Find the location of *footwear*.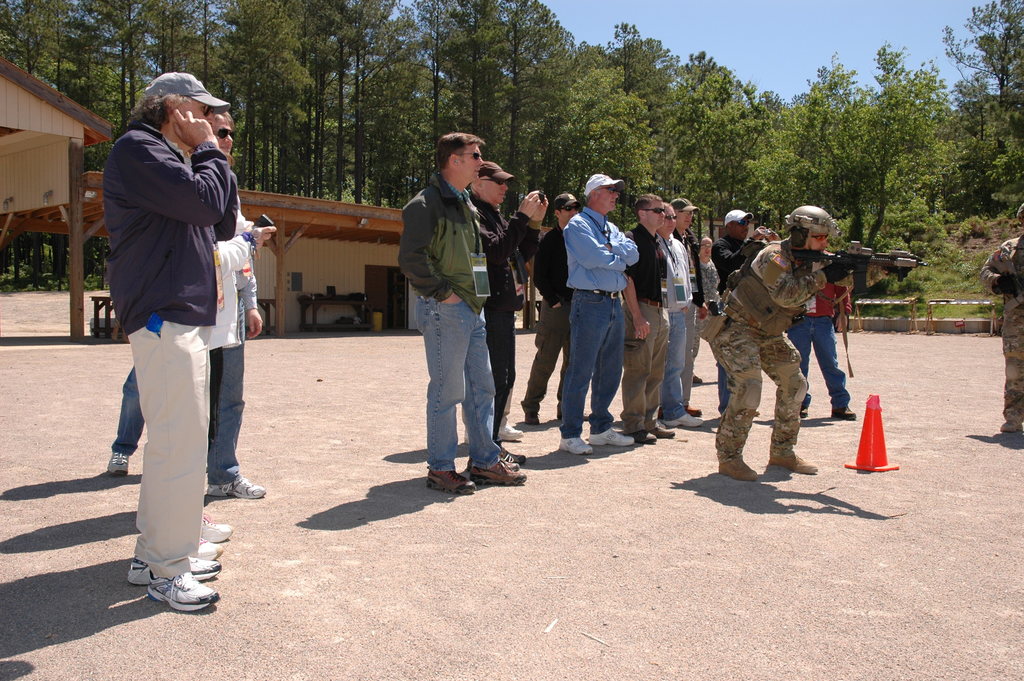
Location: {"x1": 650, "y1": 427, "x2": 675, "y2": 437}.
